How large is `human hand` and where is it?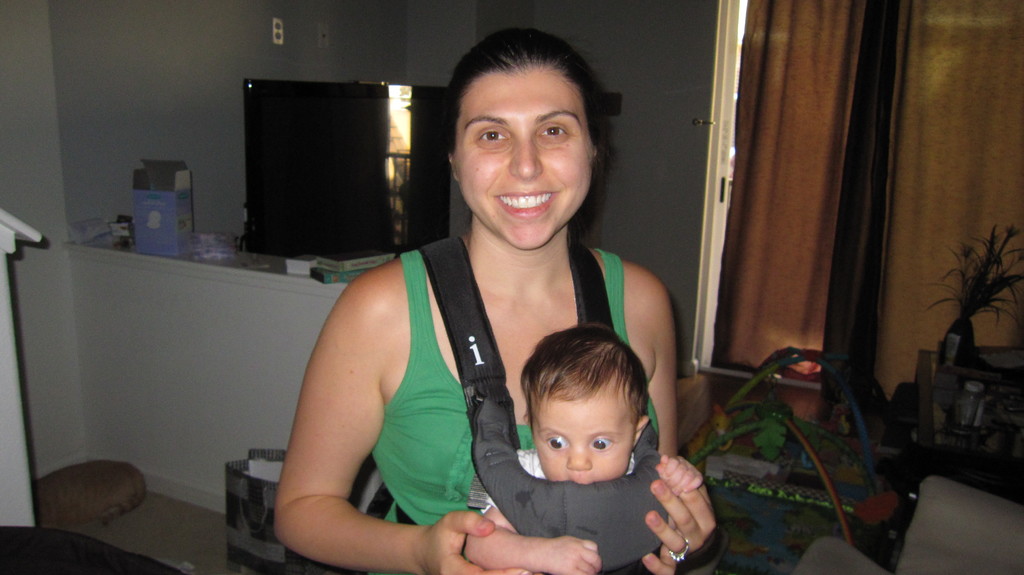
Bounding box: bbox(543, 534, 604, 574).
